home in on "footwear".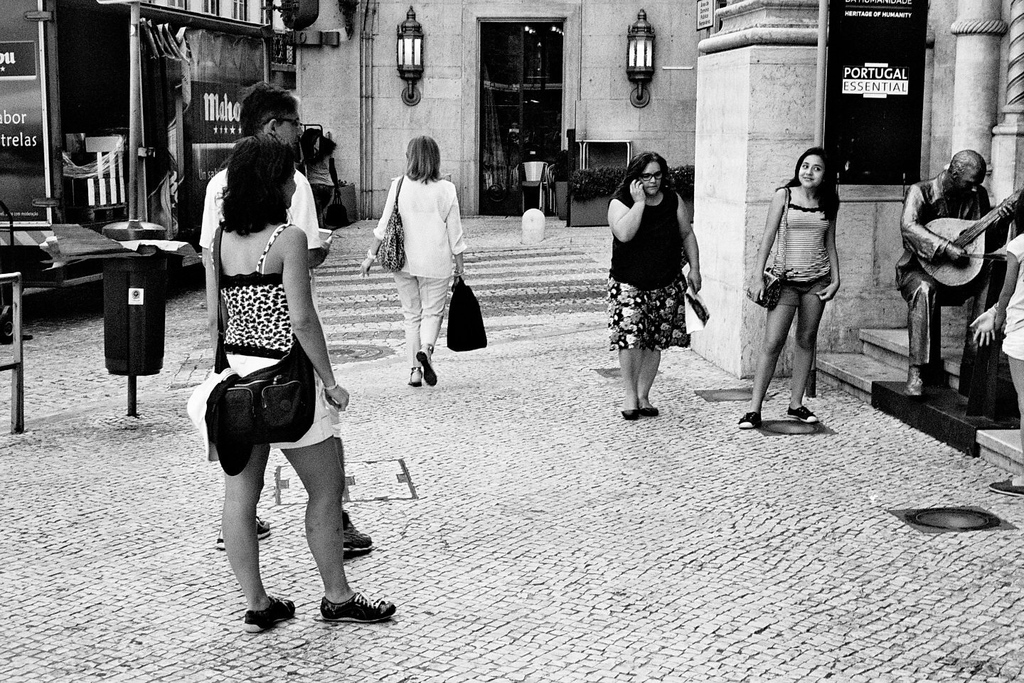
Homed in at [321,583,390,619].
